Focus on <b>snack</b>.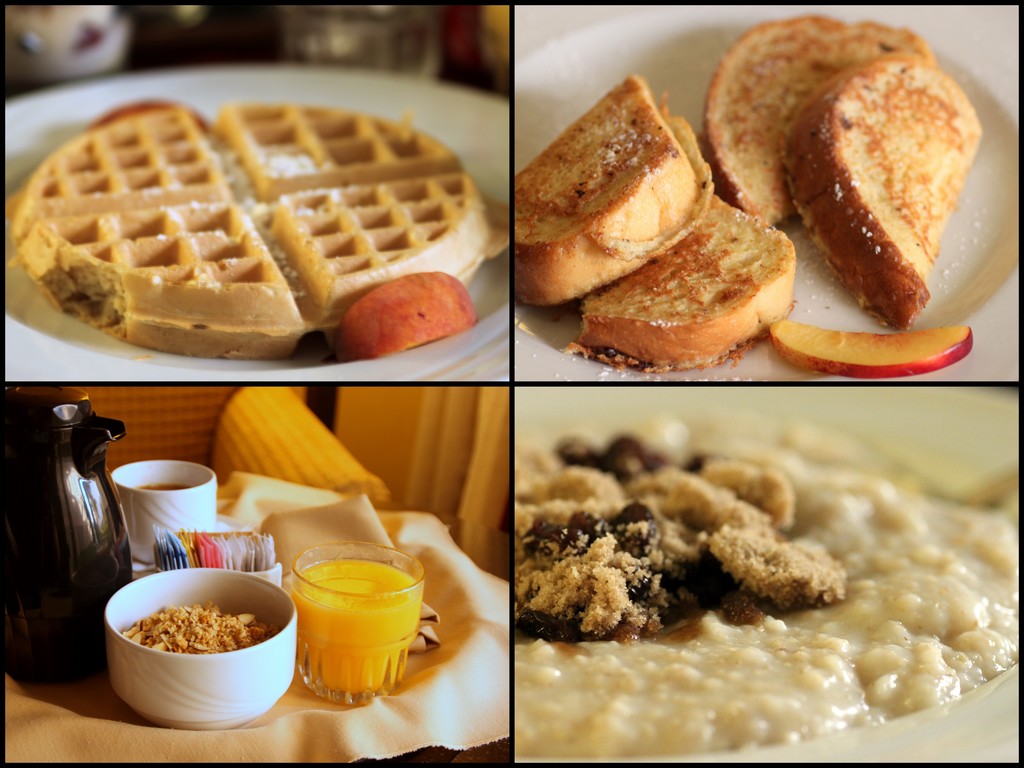
Focused at x1=514 y1=410 x2=1023 y2=744.
